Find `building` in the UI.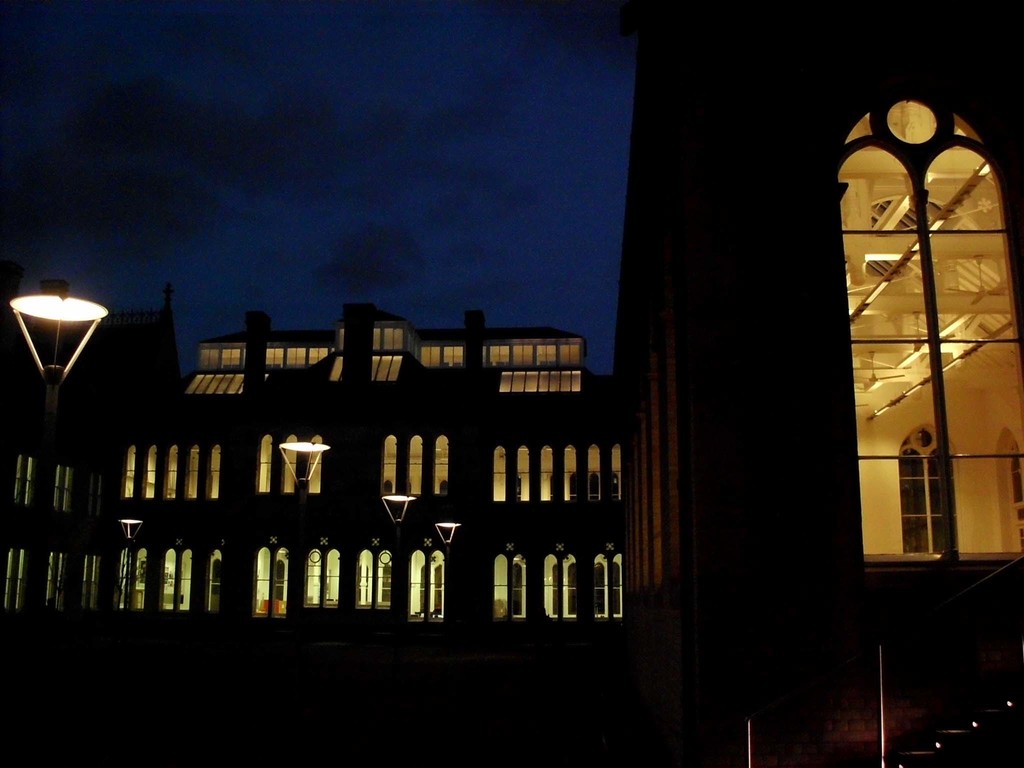
UI element at x1=609, y1=0, x2=1023, y2=767.
